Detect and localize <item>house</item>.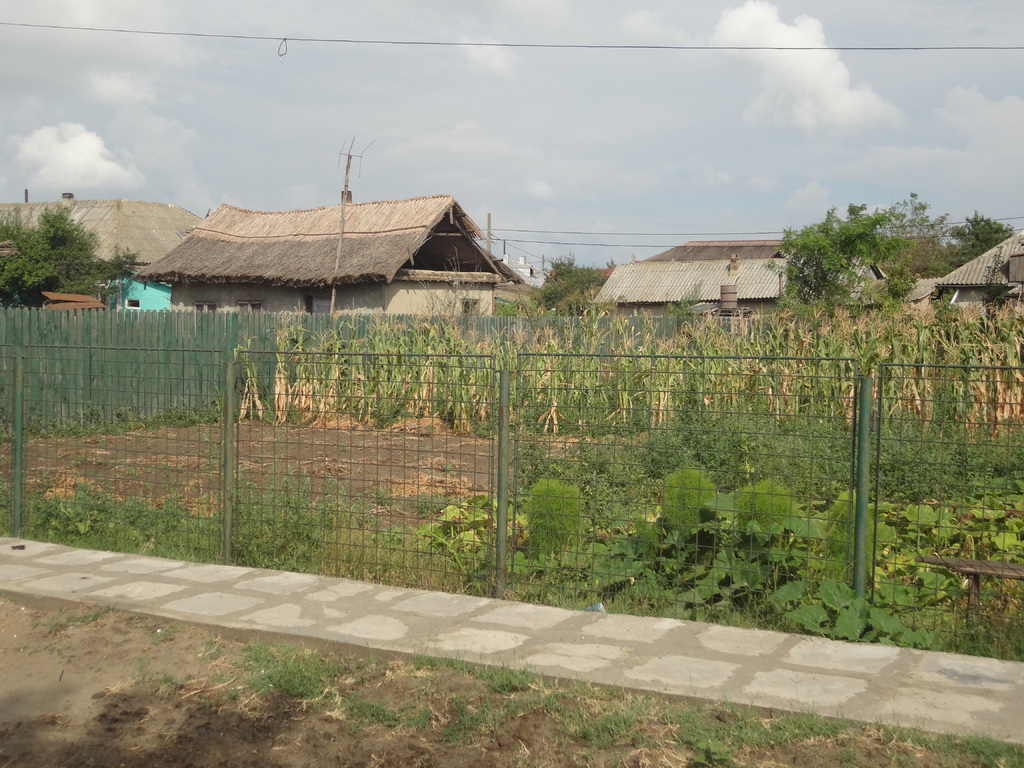
Localized at pyautogui.locateOnScreen(941, 230, 1023, 344).
